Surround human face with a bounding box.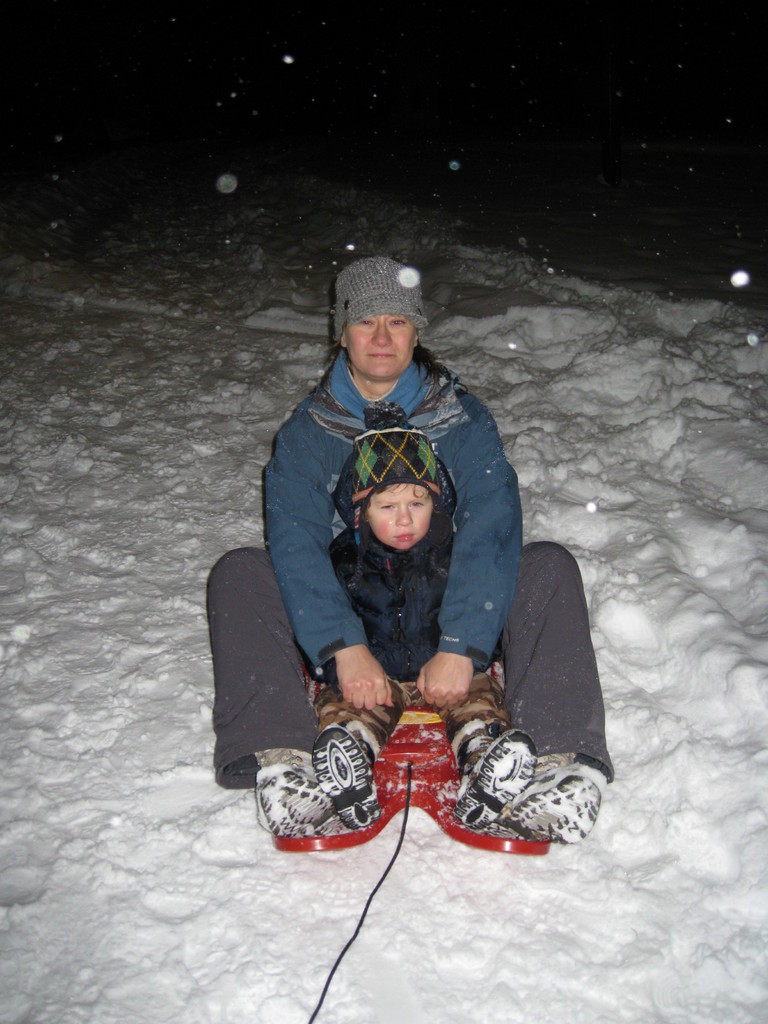
[left=346, top=314, right=417, bottom=379].
